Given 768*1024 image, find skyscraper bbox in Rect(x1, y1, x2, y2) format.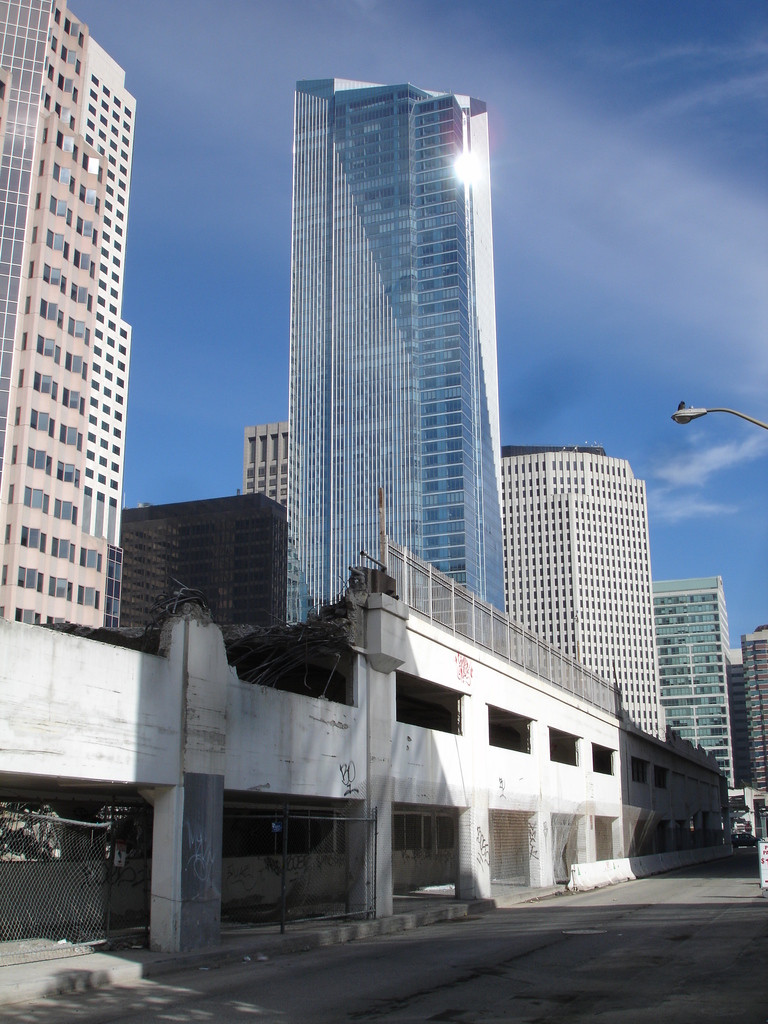
Rect(659, 570, 741, 783).
